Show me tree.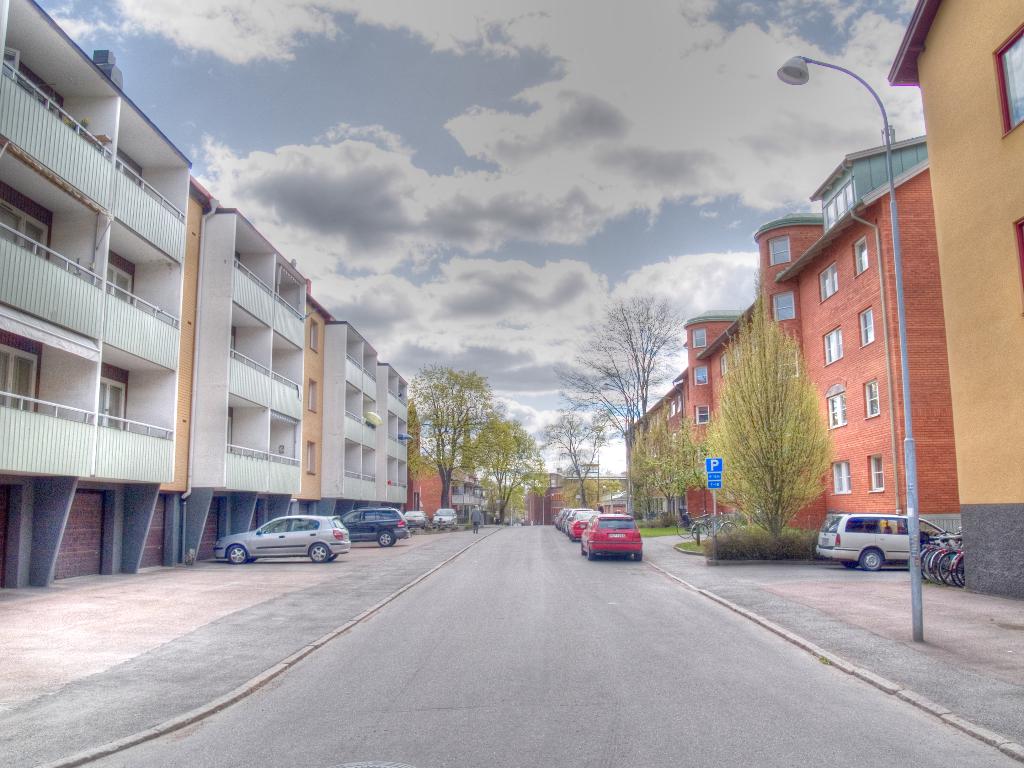
tree is here: {"x1": 415, "y1": 357, "x2": 495, "y2": 518}.
